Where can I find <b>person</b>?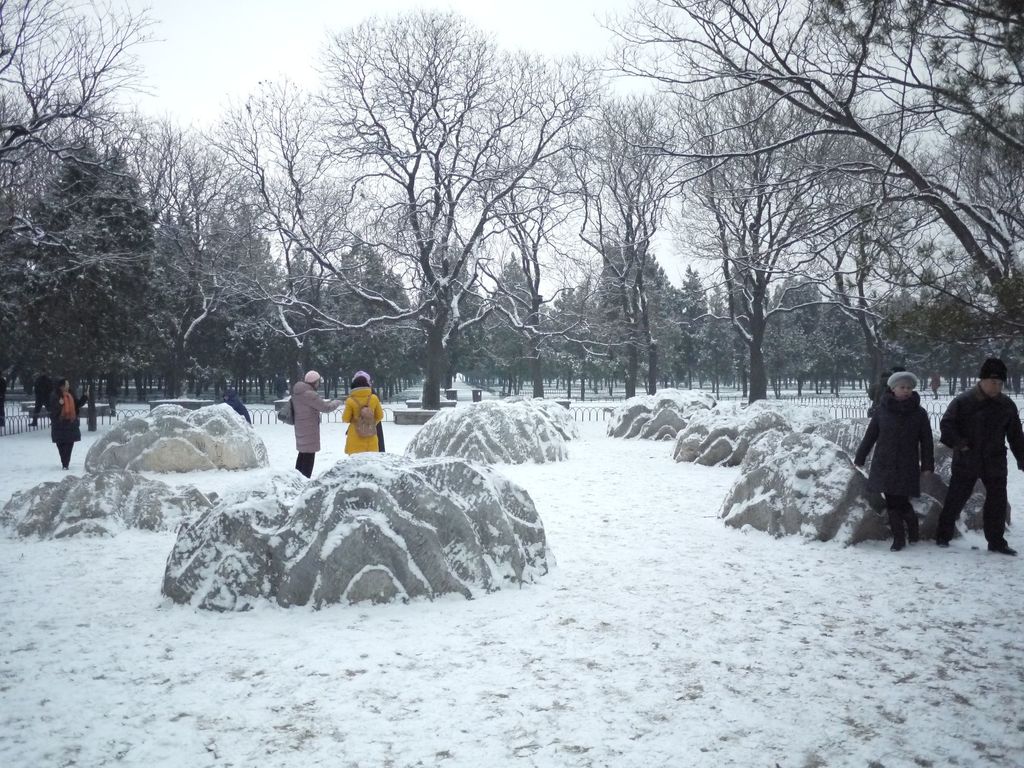
You can find it at rect(29, 369, 52, 427).
